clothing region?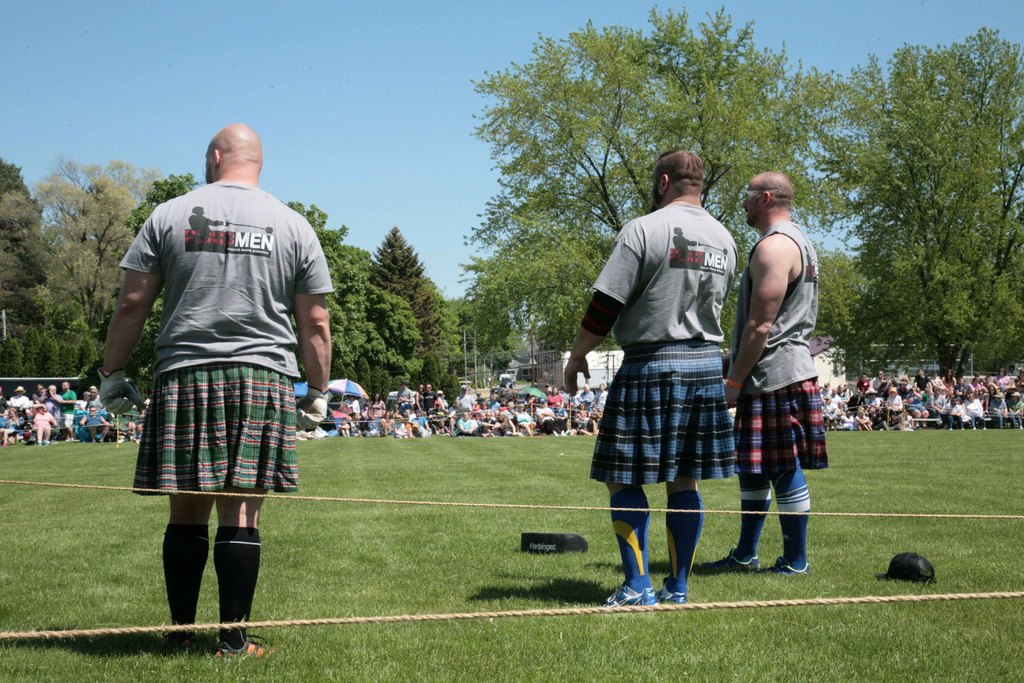
(x1=213, y1=525, x2=264, y2=646)
